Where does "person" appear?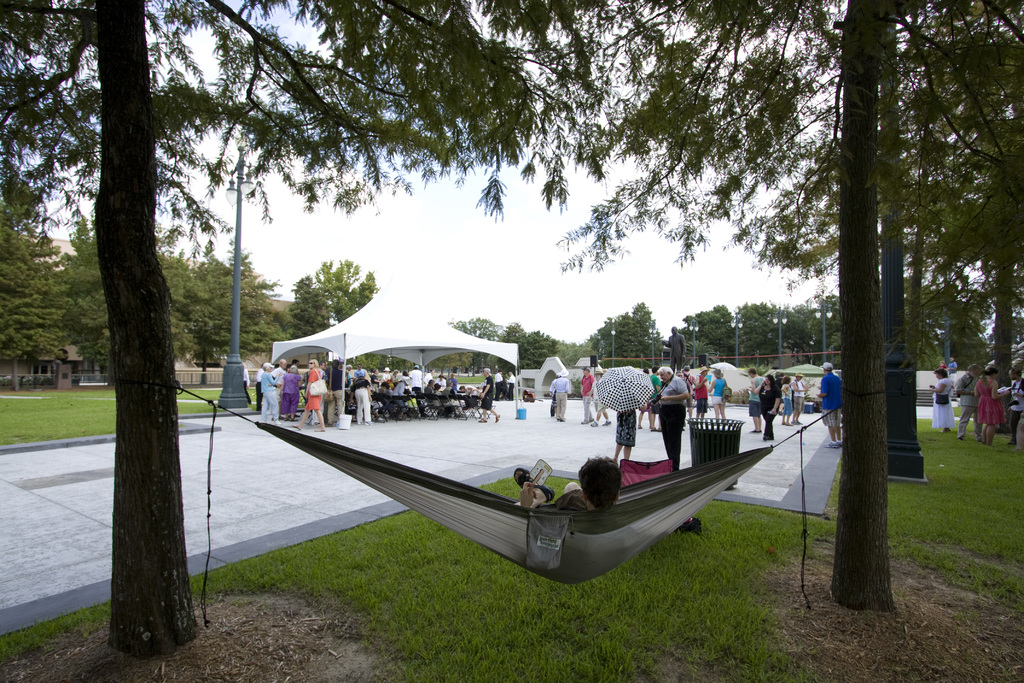
Appears at [504, 368, 516, 402].
